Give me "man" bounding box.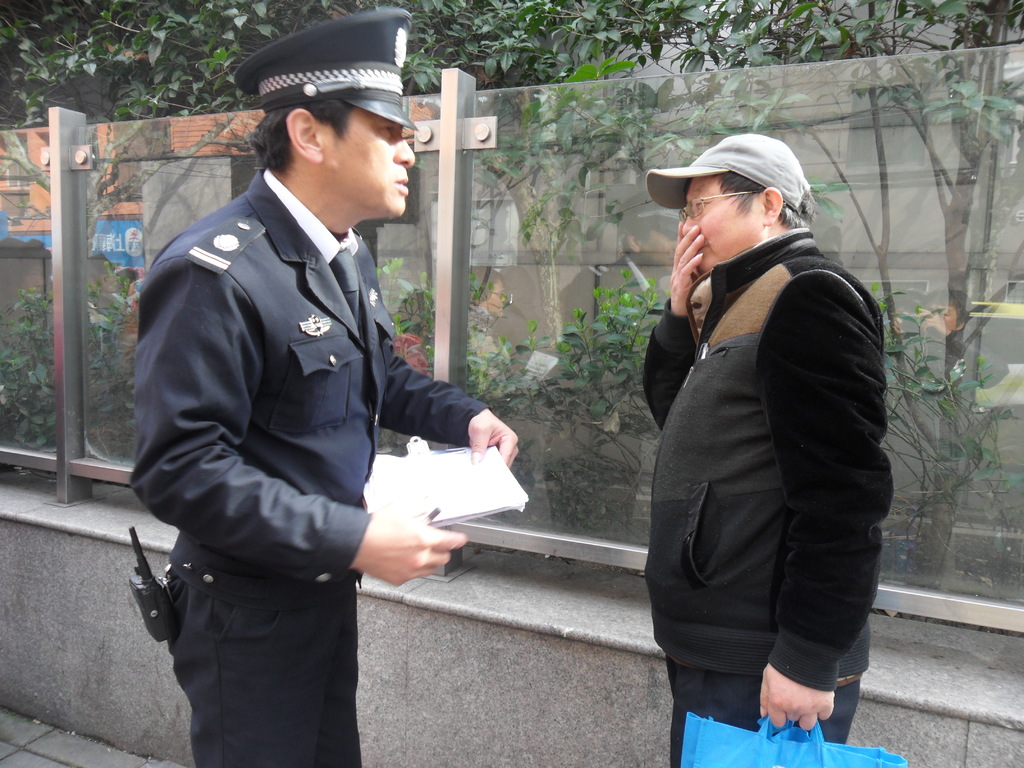
127/6/520/767.
